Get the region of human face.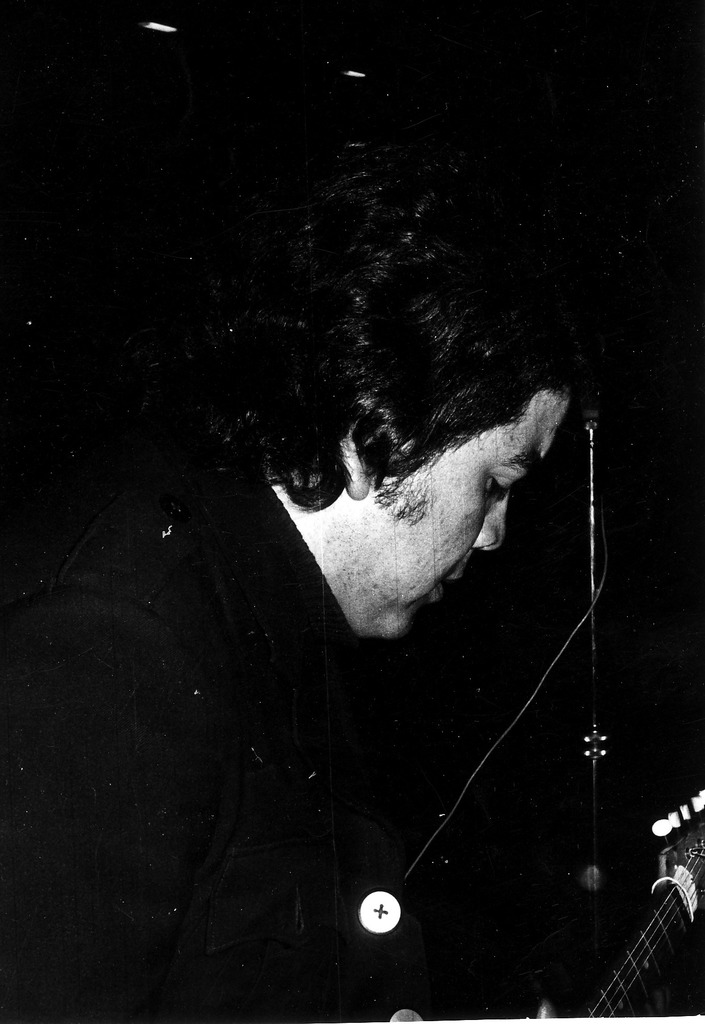
<box>363,387,571,643</box>.
